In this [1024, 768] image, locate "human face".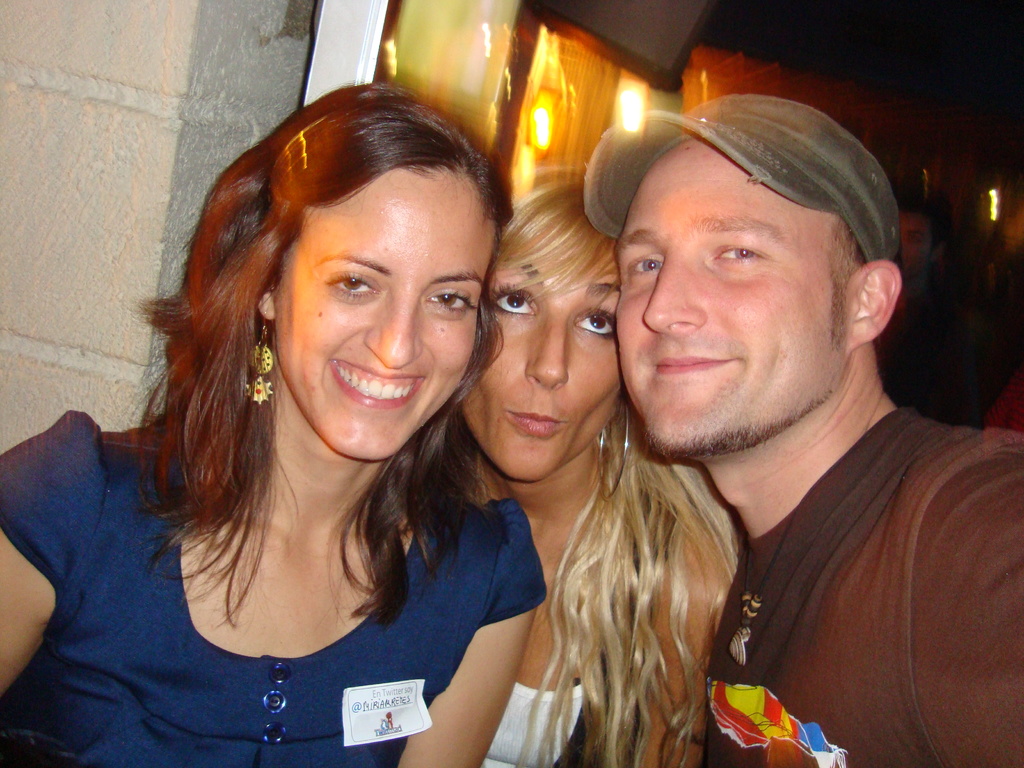
Bounding box: (x1=458, y1=237, x2=627, y2=484).
